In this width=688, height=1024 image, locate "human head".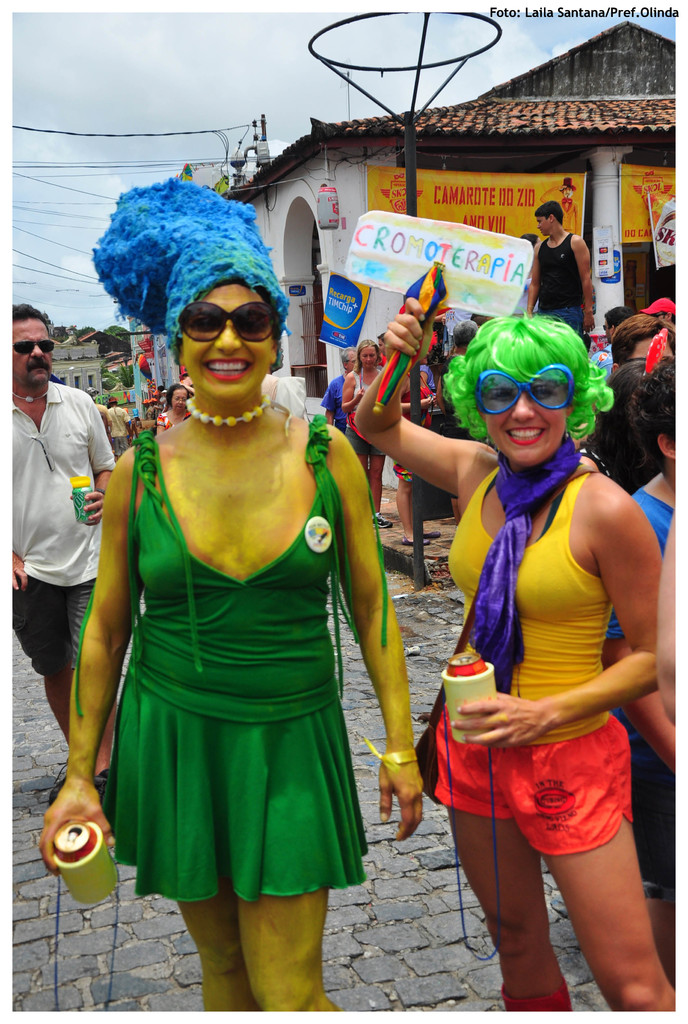
Bounding box: bbox=(601, 303, 628, 345).
